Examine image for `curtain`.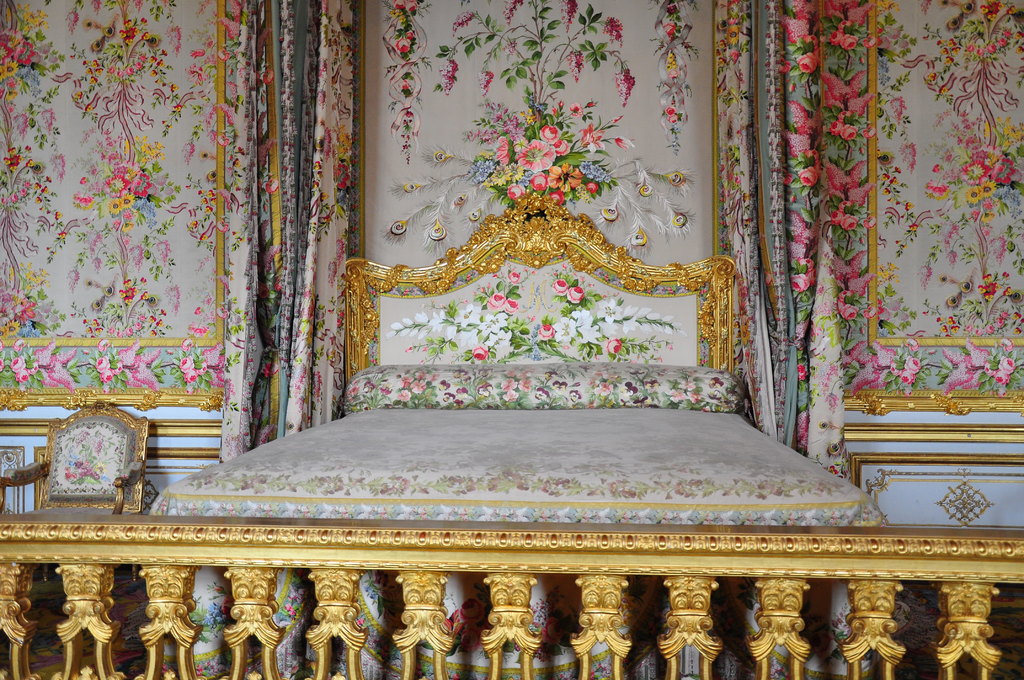
Examination result: box=[241, 0, 354, 420].
